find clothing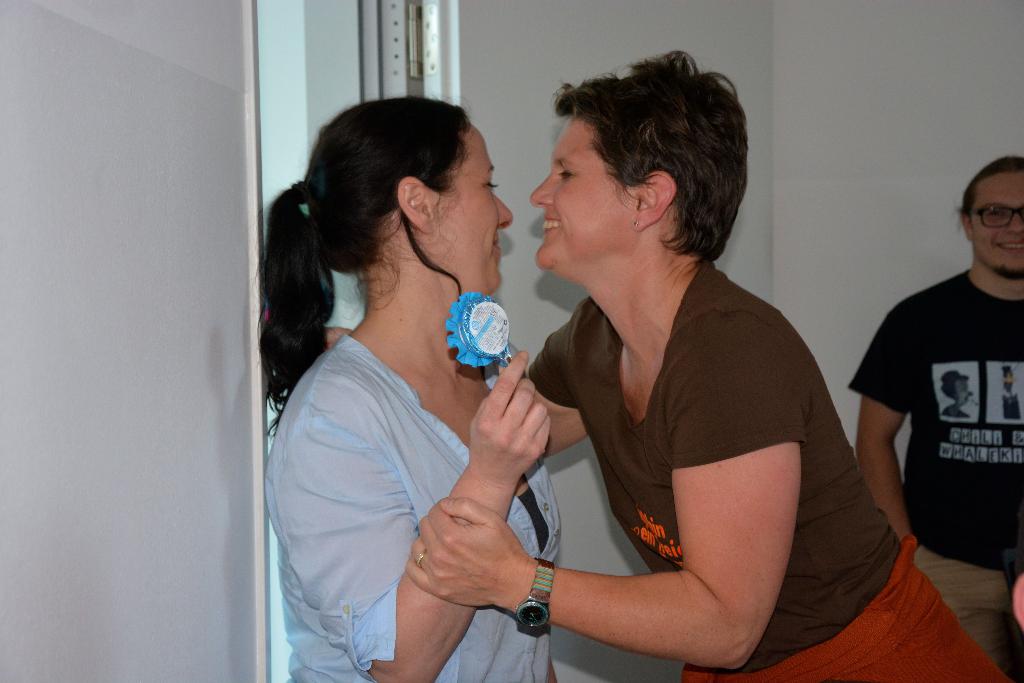
l=844, t=265, r=1023, b=682
